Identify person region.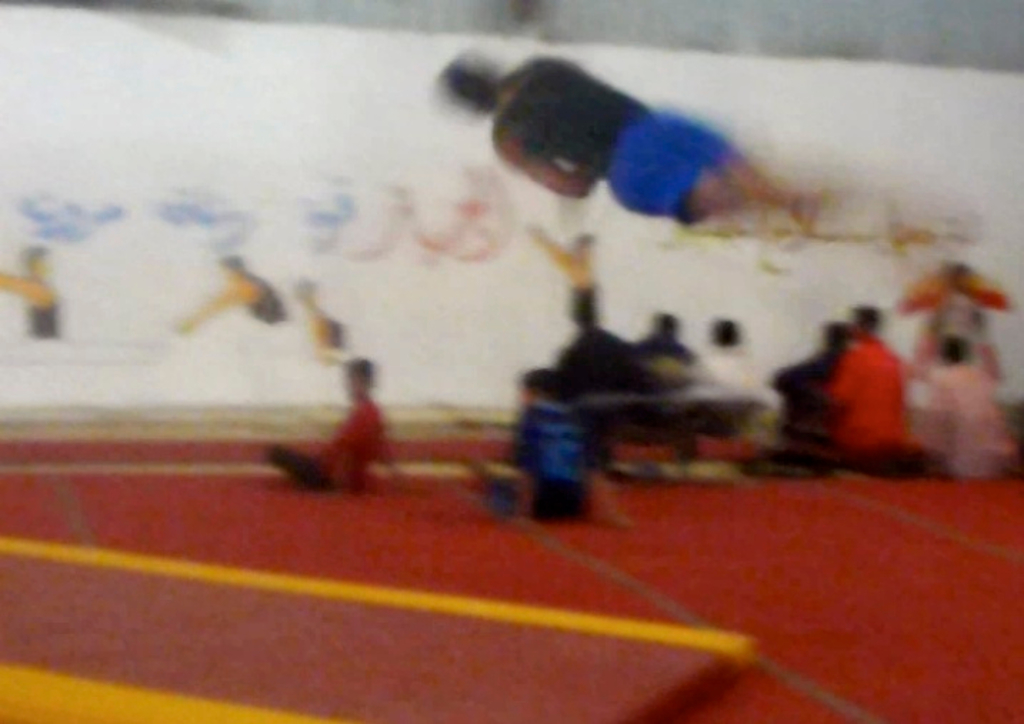
Region: {"x1": 440, "y1": 51, "x2": 825, "y2": 233}.
